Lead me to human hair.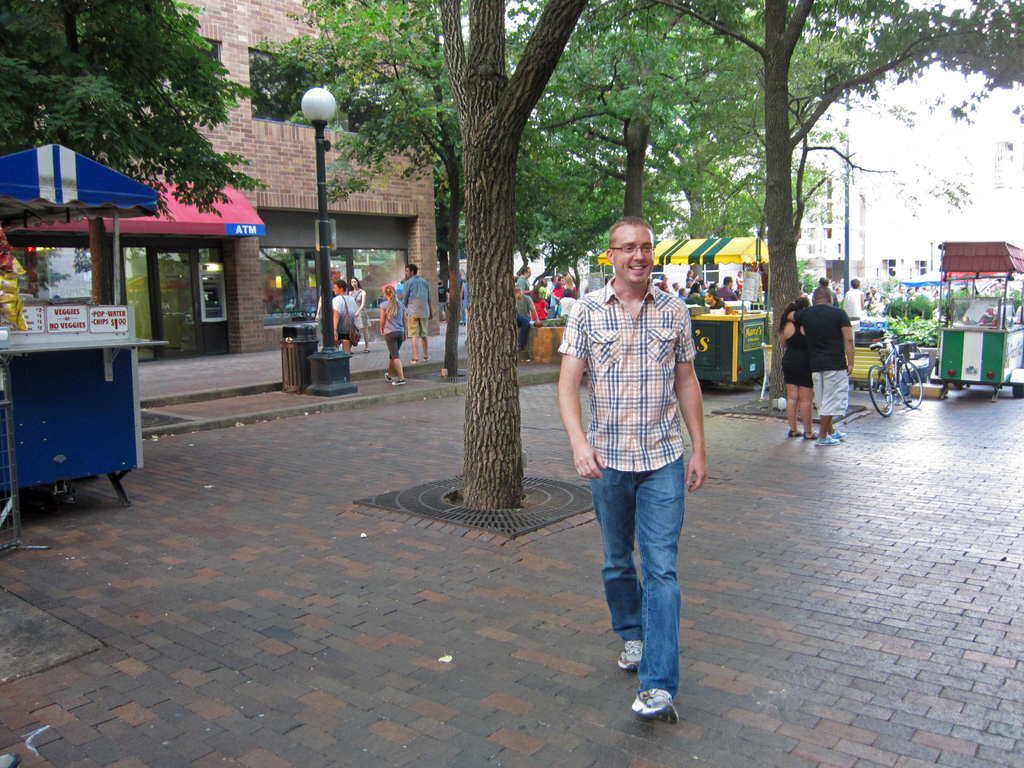
Lead to region(559, 289, 571, 298).
